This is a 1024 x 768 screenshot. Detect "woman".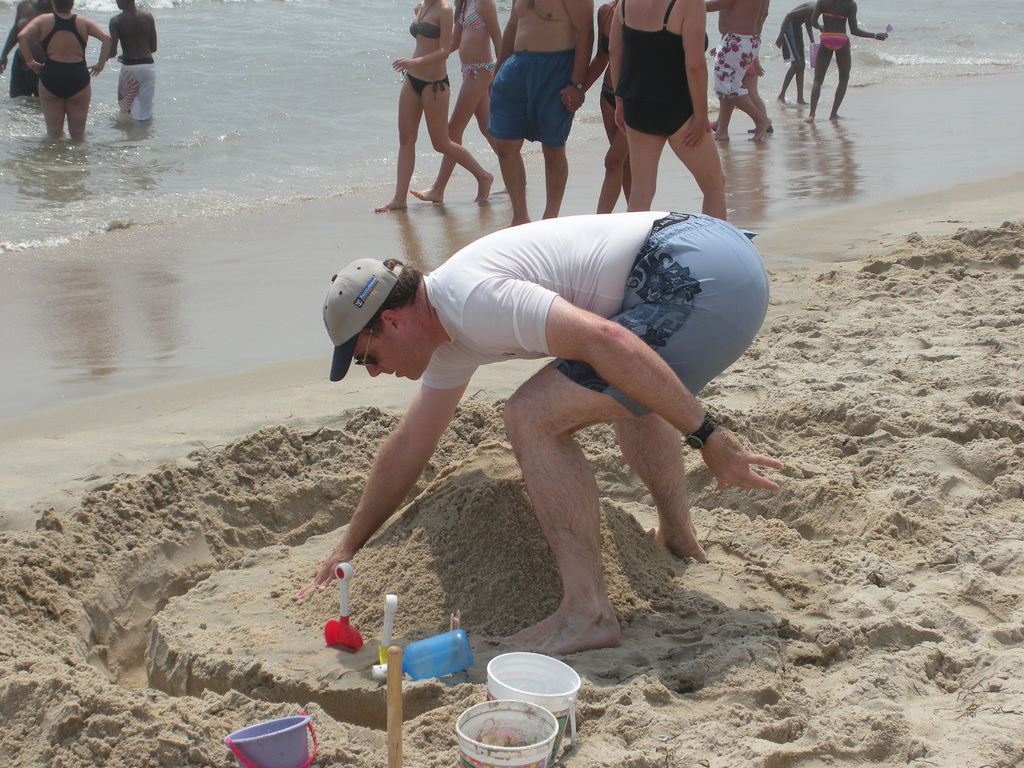
Rect(413, 0, 513, 204).
